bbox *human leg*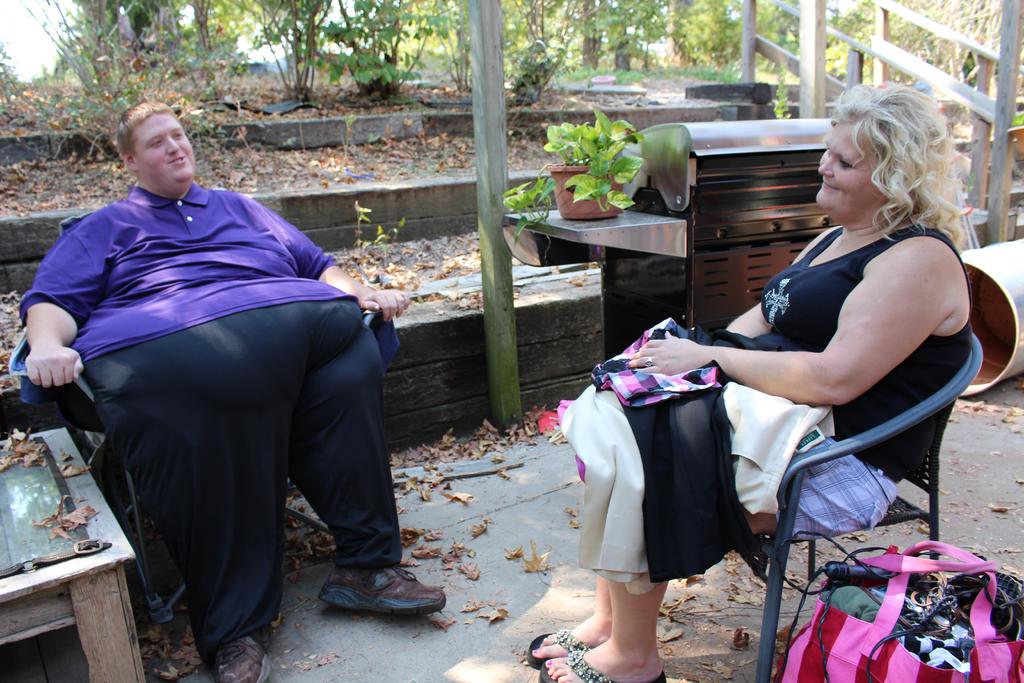
region(529, 577, 604, 666)
